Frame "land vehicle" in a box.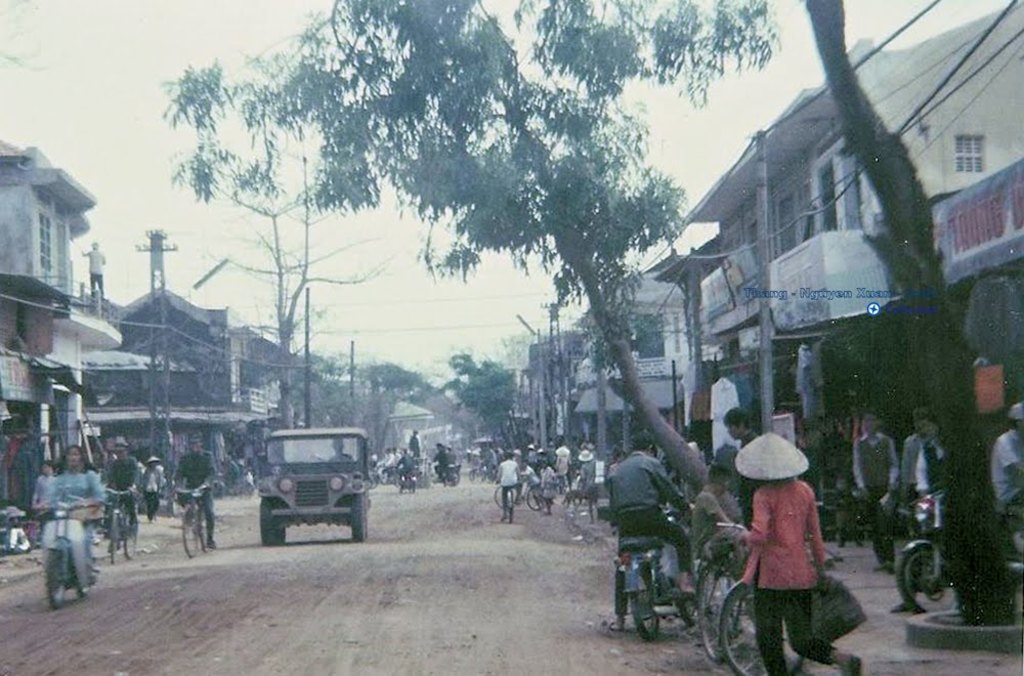
rect(30, 500, 113, 610).
